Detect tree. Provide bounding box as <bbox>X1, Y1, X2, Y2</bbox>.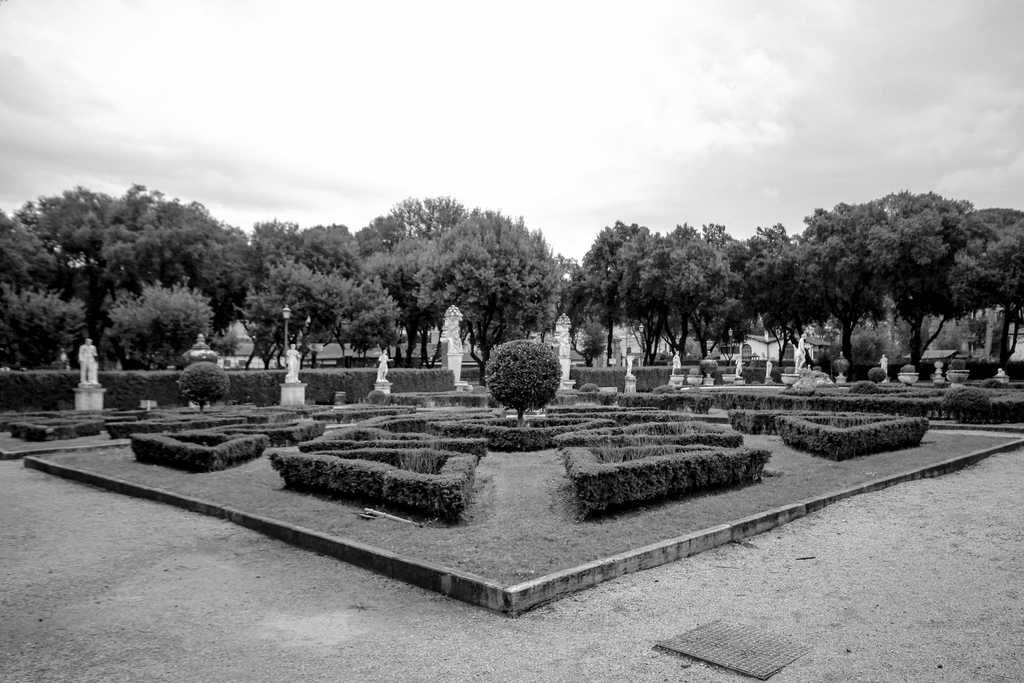
<bbox>870, 367, 887, 386</bbox>.
